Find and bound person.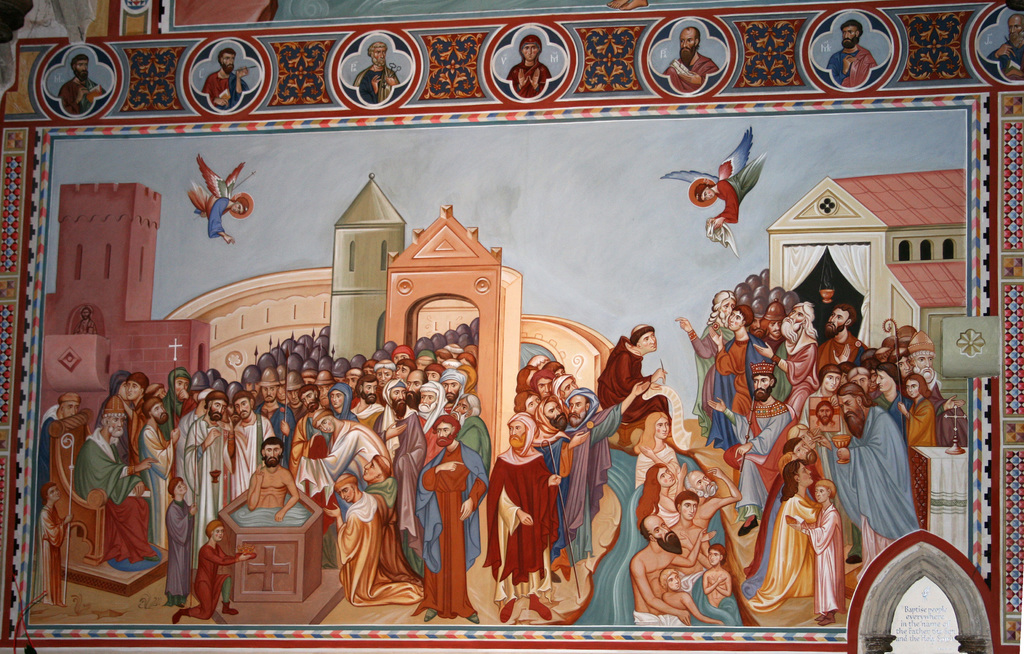
Bound: left=760, top=448, right=853, bottom=630.
